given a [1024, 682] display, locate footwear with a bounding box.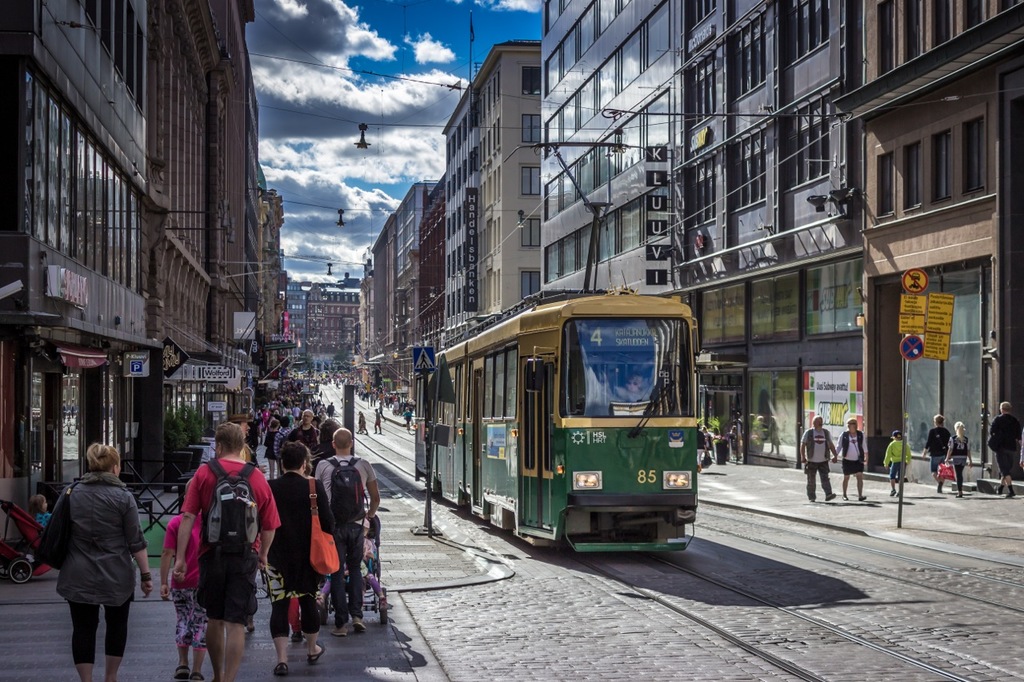
Located: box=[845, 495, 850, 500].
